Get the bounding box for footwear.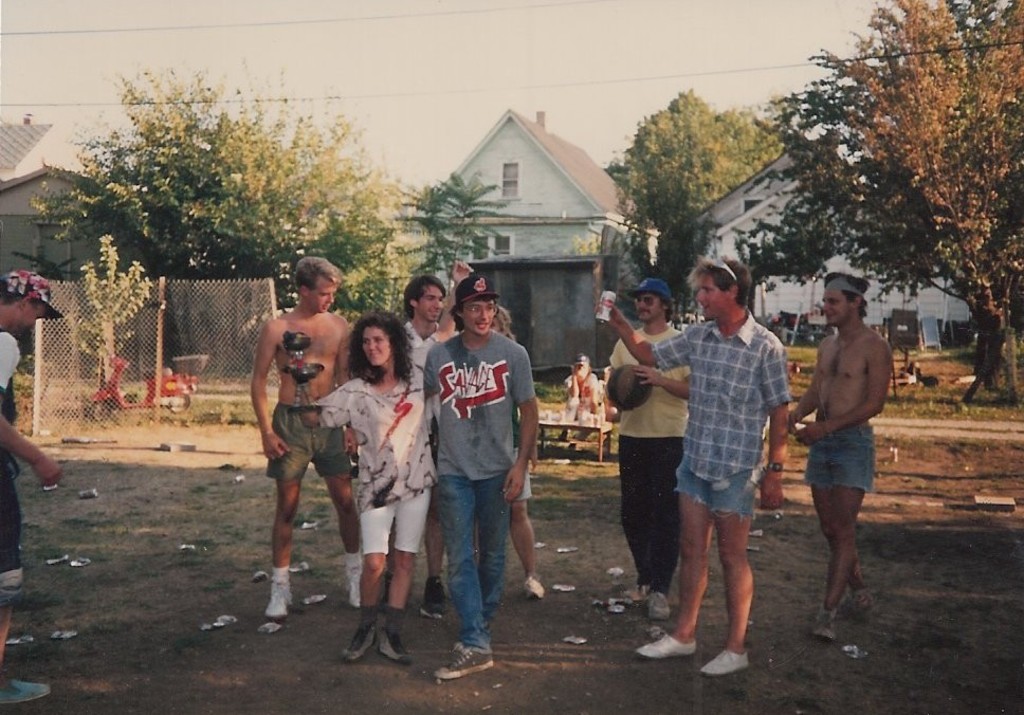
l=526, t=576, r=545, b=597.
